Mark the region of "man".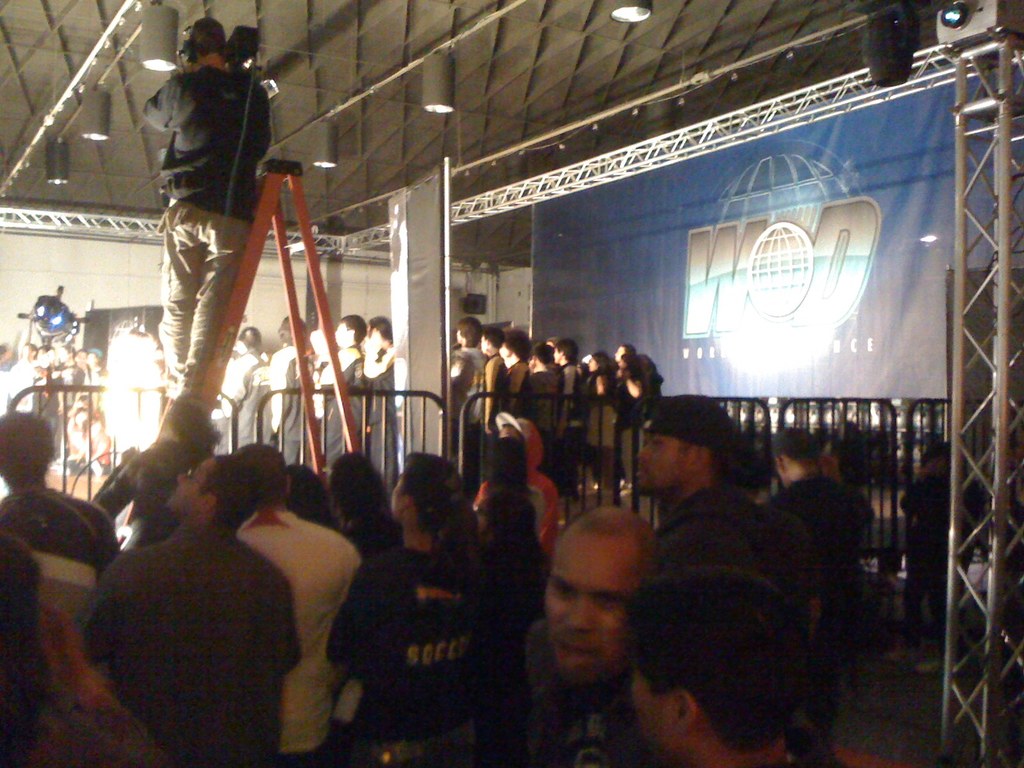
Region: bbox=(72, 448, 307, 767).
